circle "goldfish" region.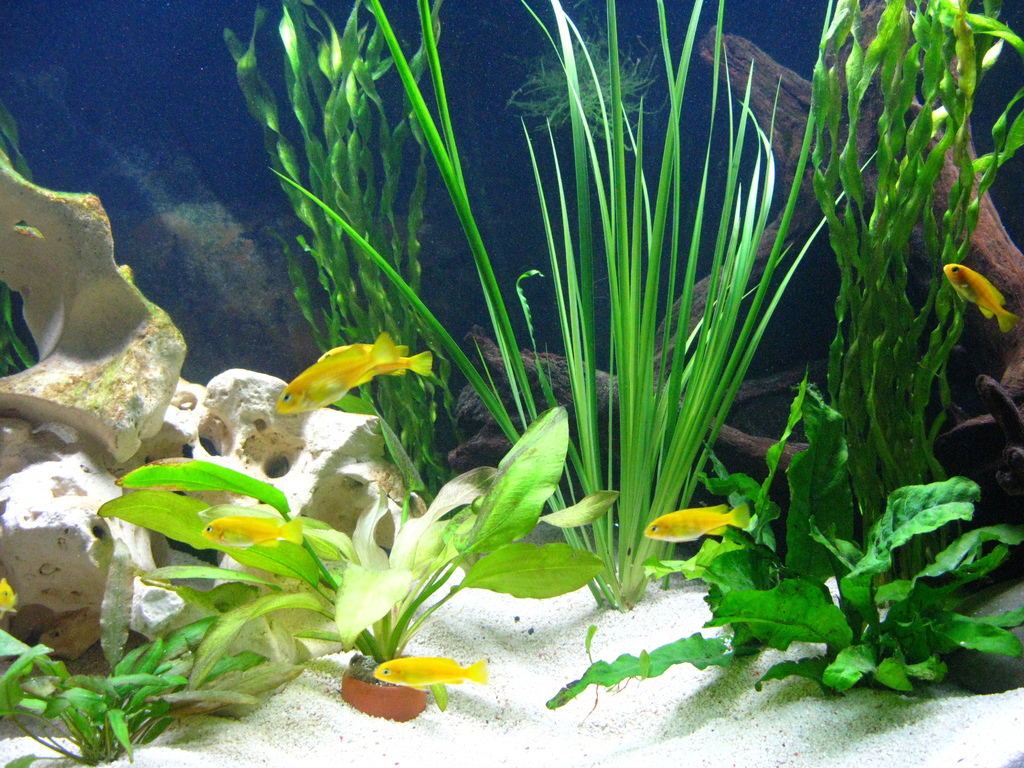
Region: [left=0, top=576, right=18, bottom=617].
